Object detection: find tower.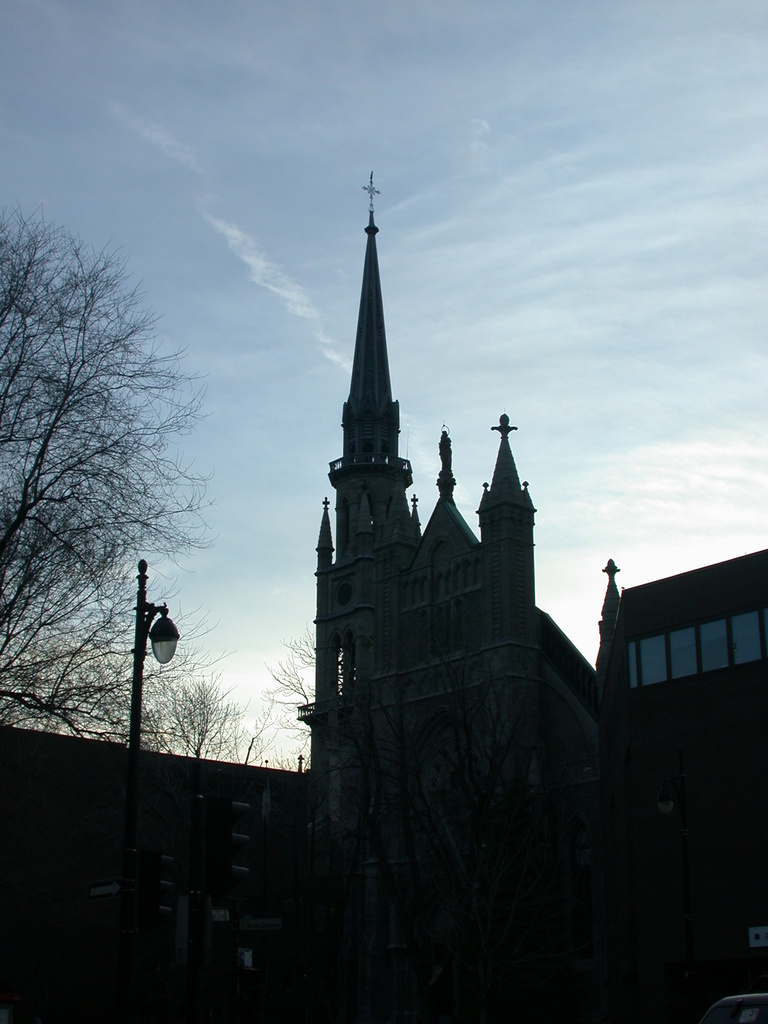
detection(469, 414, 536, 650).
